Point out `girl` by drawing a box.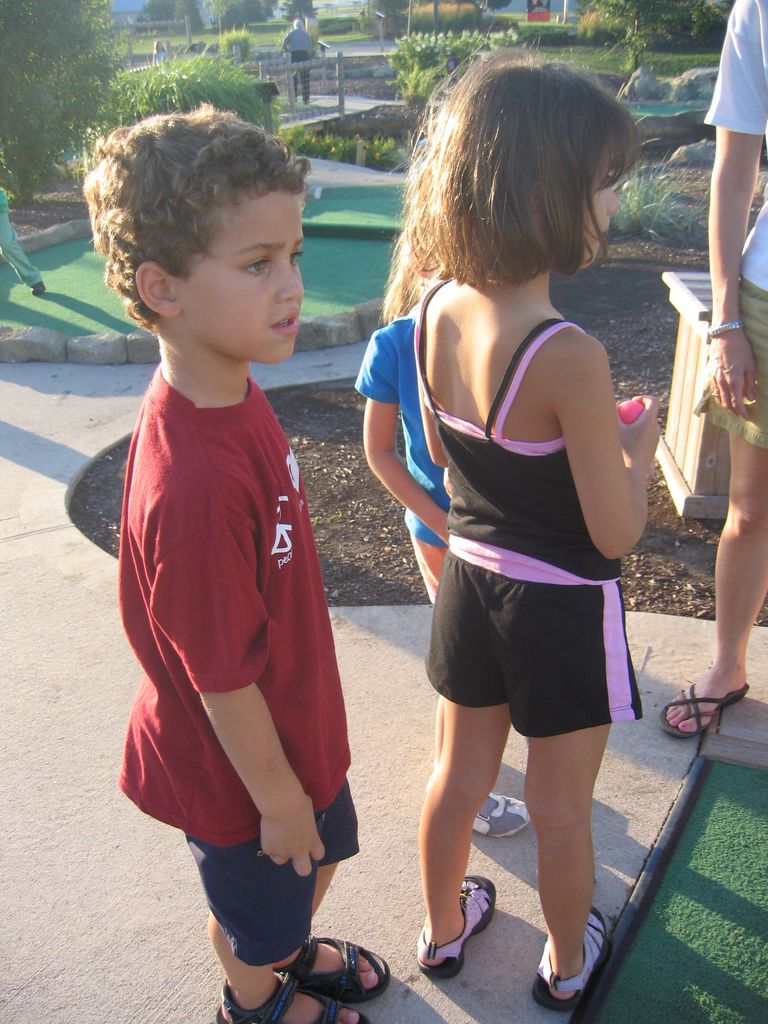
(408,54,663,1011).
